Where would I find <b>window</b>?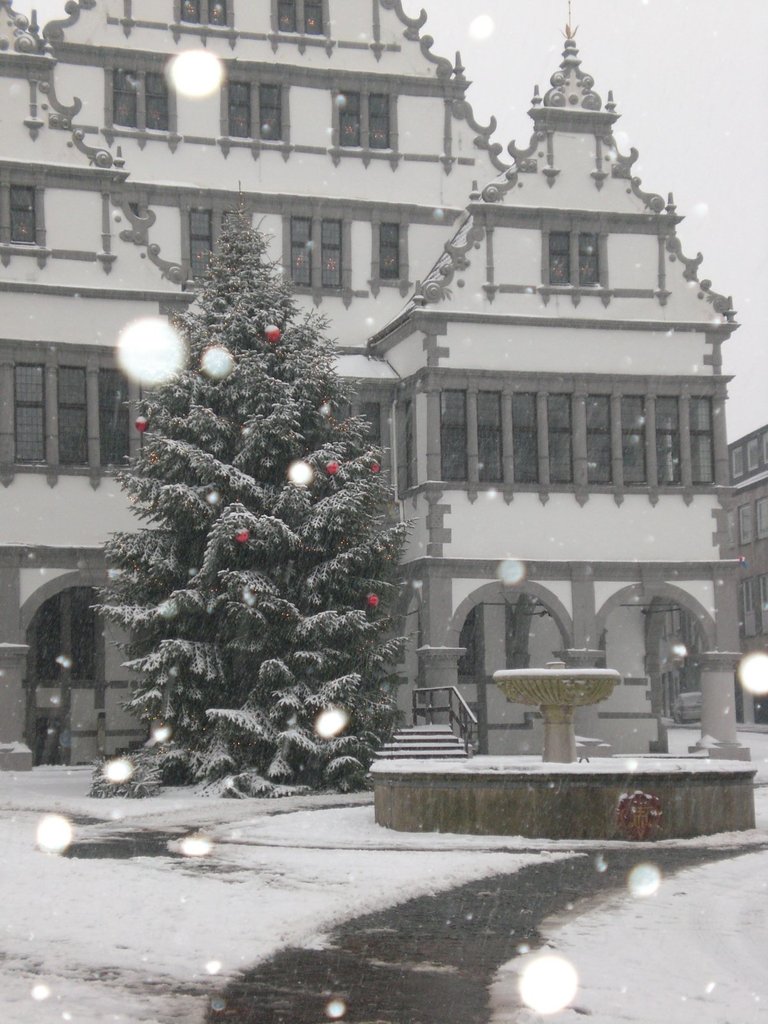
At <region>380, 220, 406, 283</region>.
